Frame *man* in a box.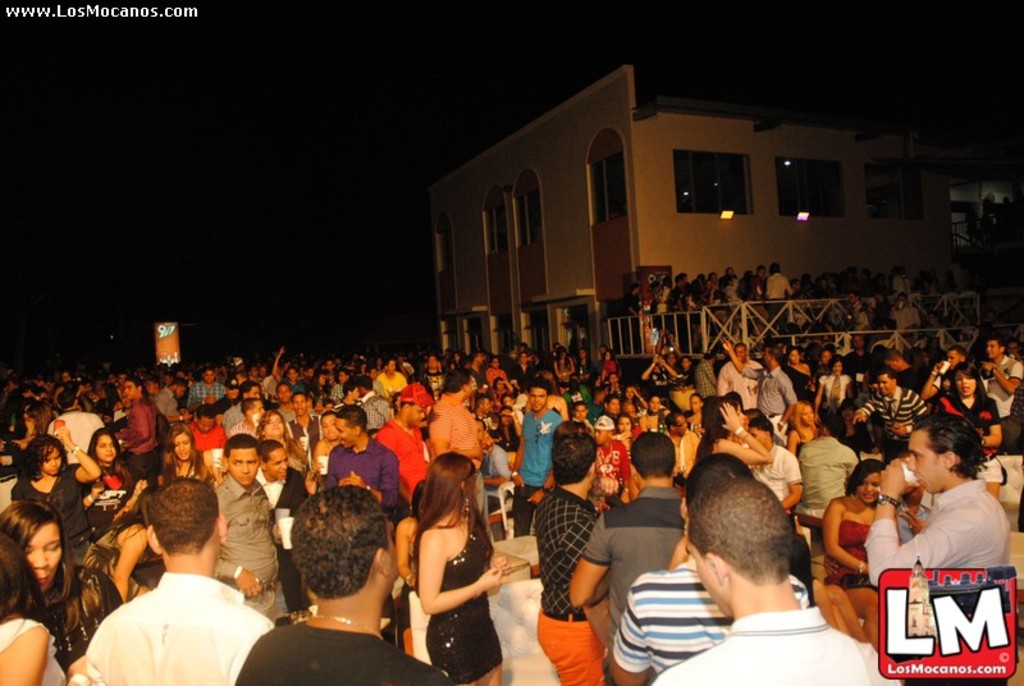
left=179, top=361, right=238, bottom=407.
